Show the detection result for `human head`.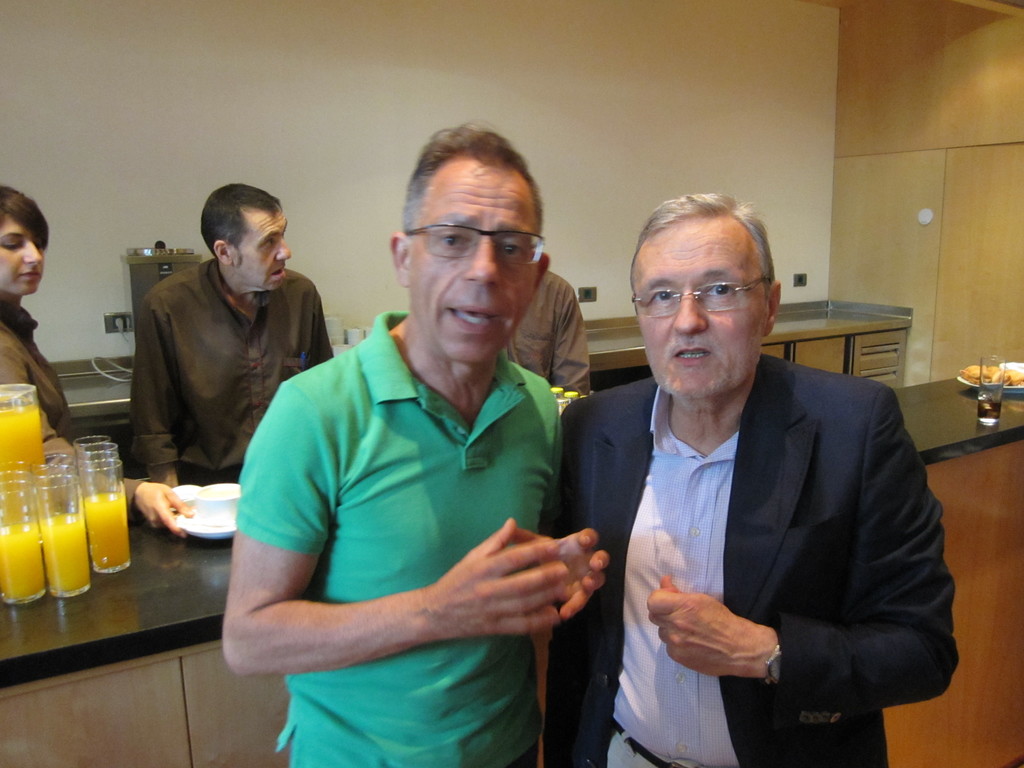
201, 182, 294, 289.
